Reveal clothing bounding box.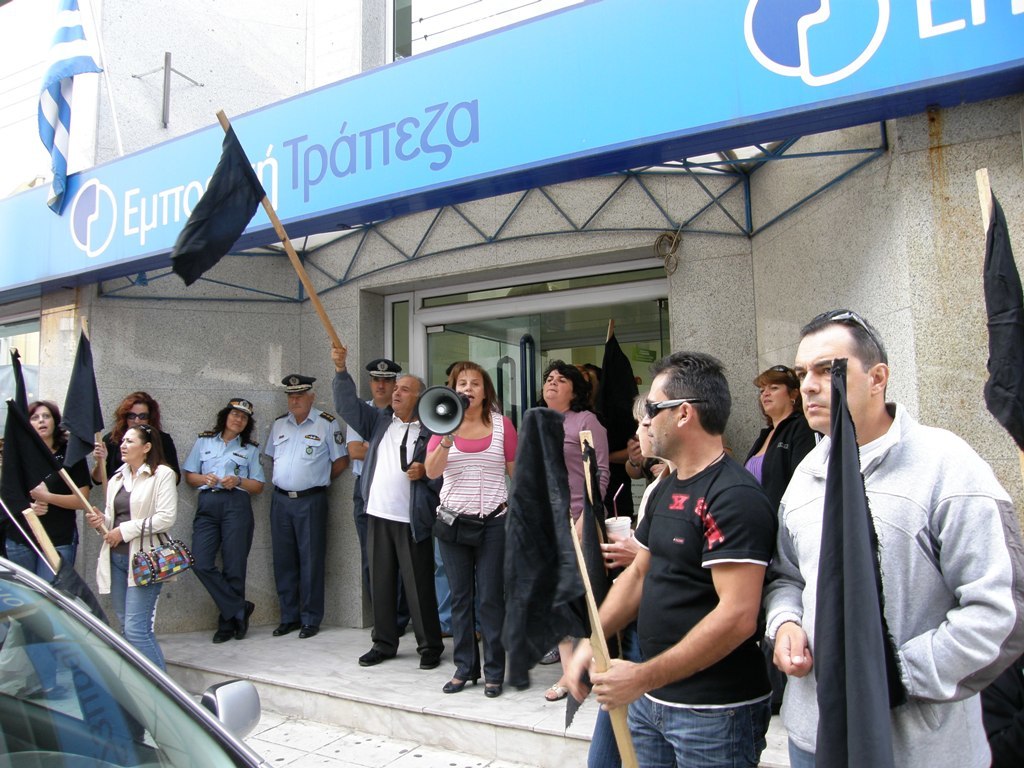
Revealed: left=762, top=403, right=1023, bottom=767.
